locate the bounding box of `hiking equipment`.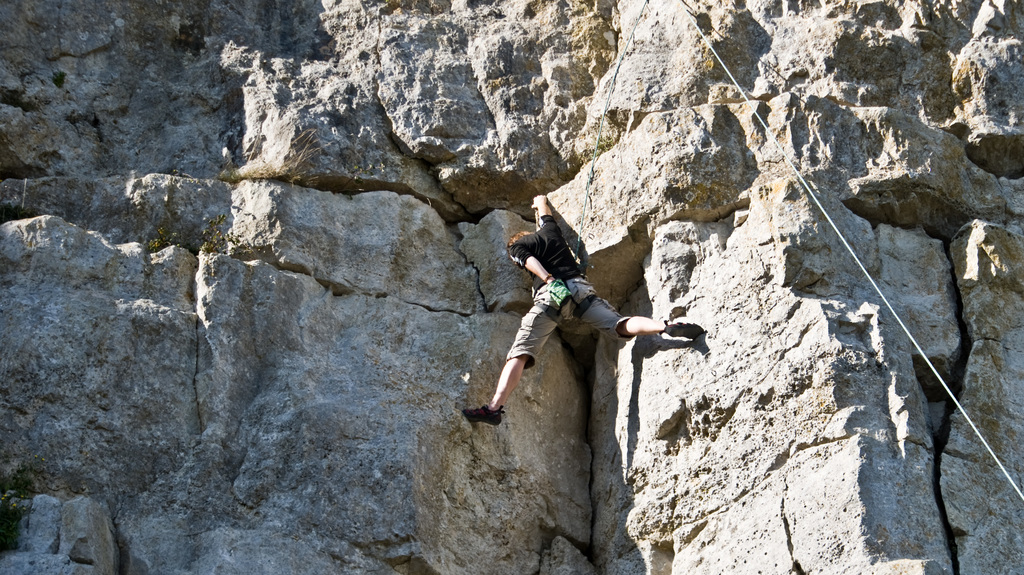
Bounding box: 529,264,600,320.
